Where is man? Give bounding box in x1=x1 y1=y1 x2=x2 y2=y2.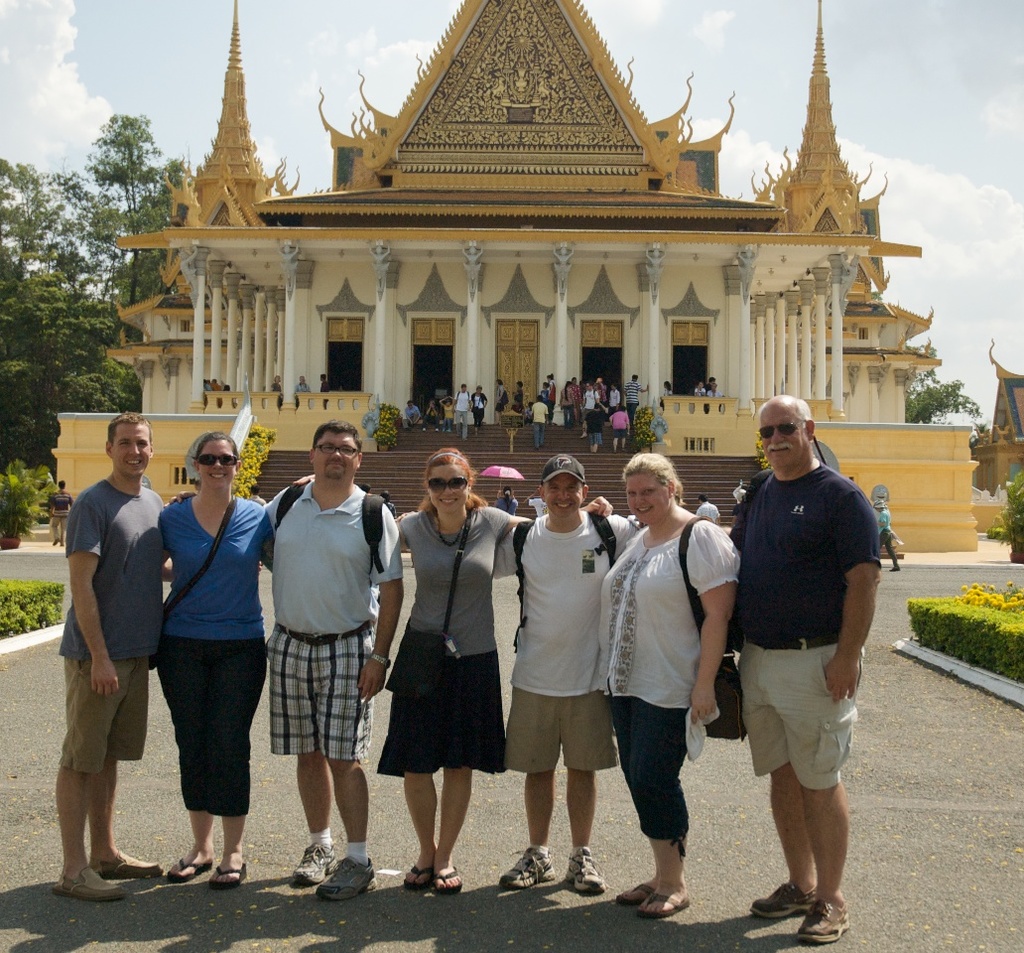
x1=244 y1=483 x2=267 y2=570.
